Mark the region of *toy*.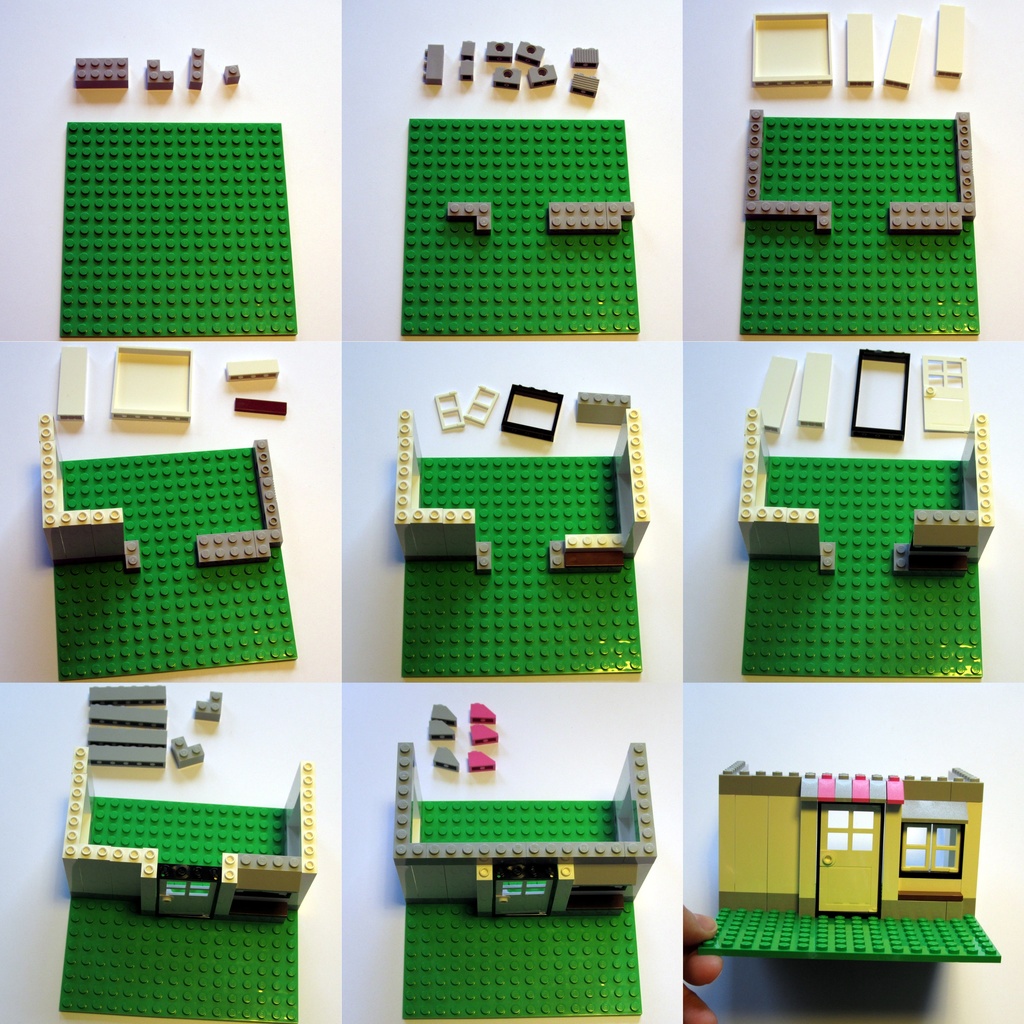
Region: <bbox>460, 57, 474, 83</bbox>.
